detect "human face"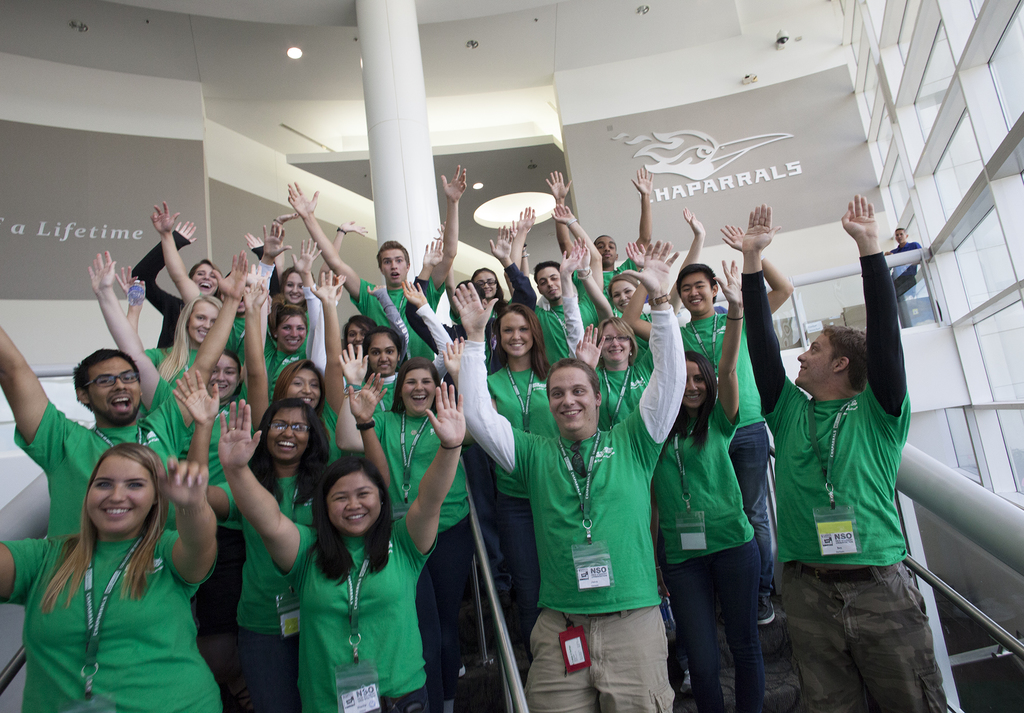
x1=90, y1=360, x2=140, y2=424
